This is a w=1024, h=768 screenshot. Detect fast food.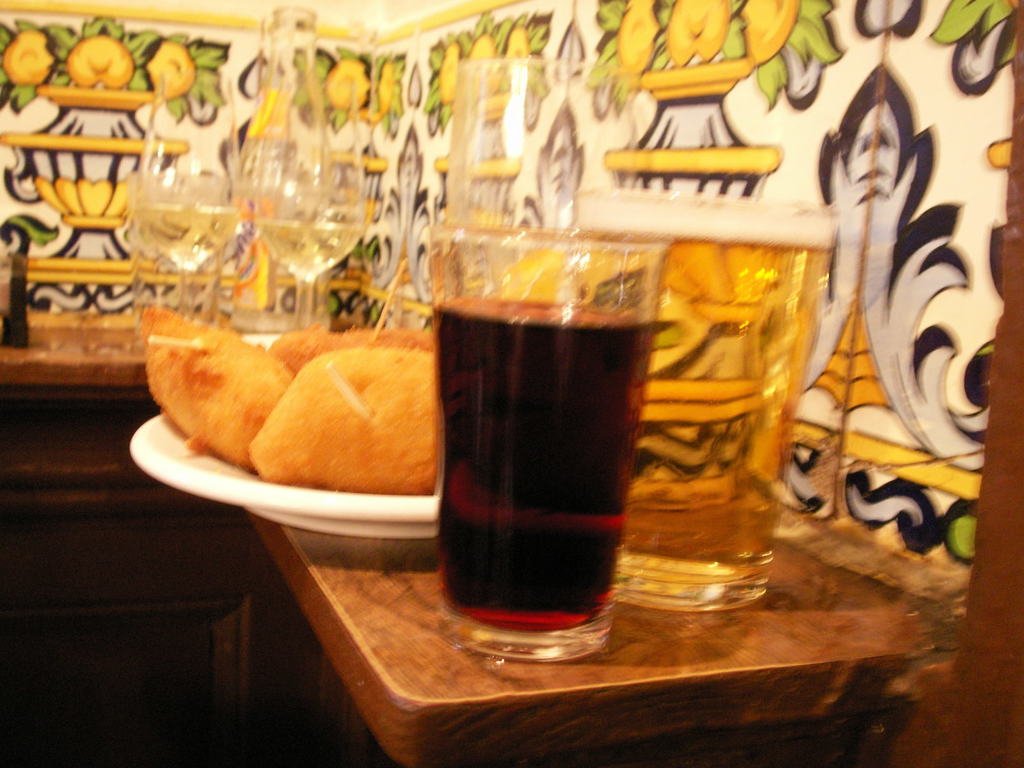
{"left": 248, "top": 348, "right": 437, "bottom": 495}.
